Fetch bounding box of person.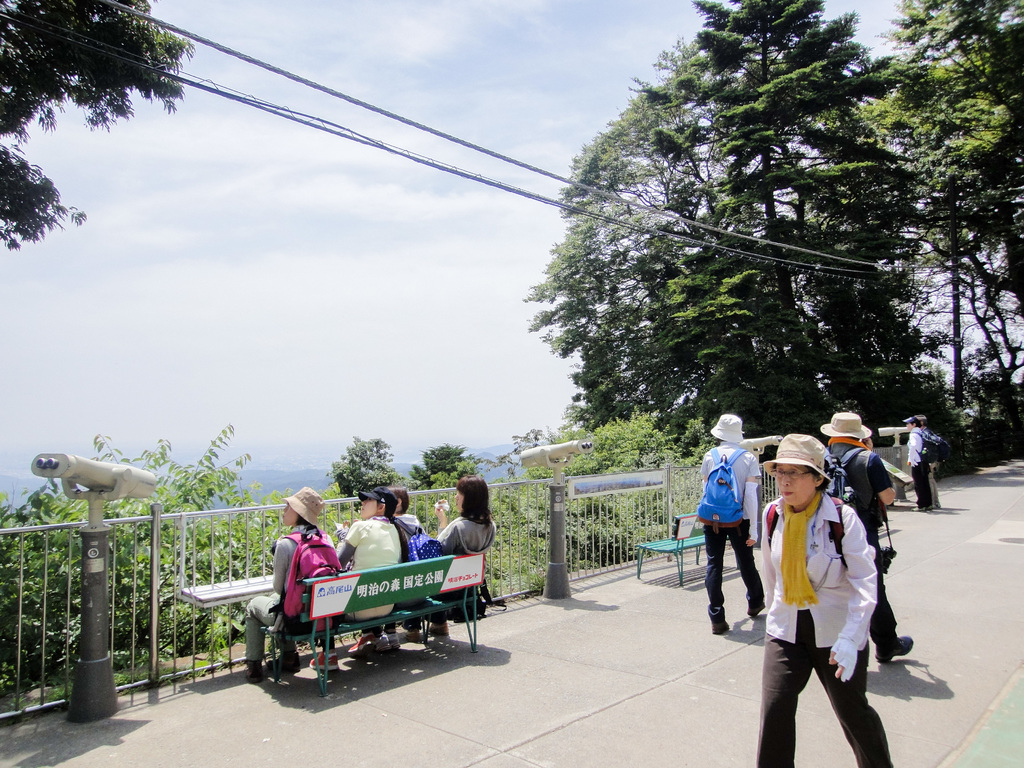
Bbox: bbox=(314, 488, 400, 668).
